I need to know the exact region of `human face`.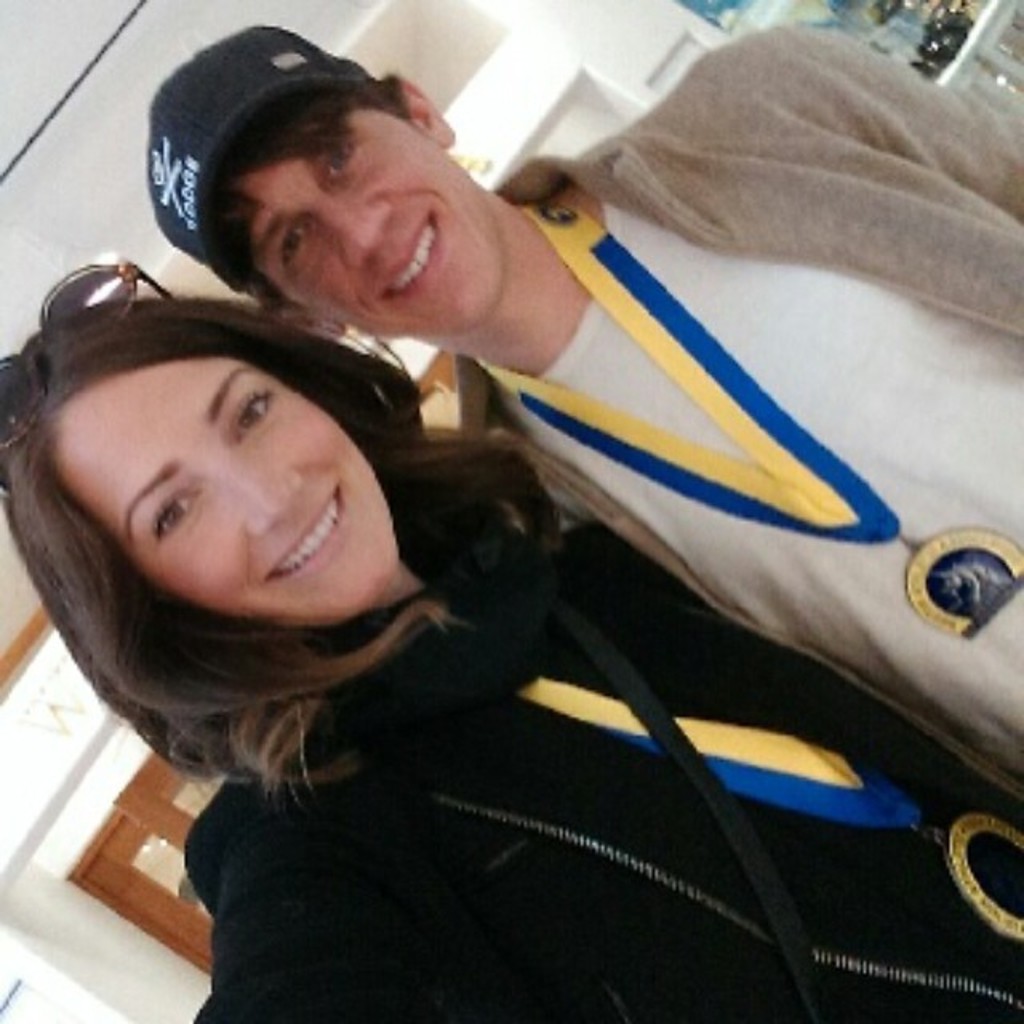
Region: region(250, 102, 483, 320).
